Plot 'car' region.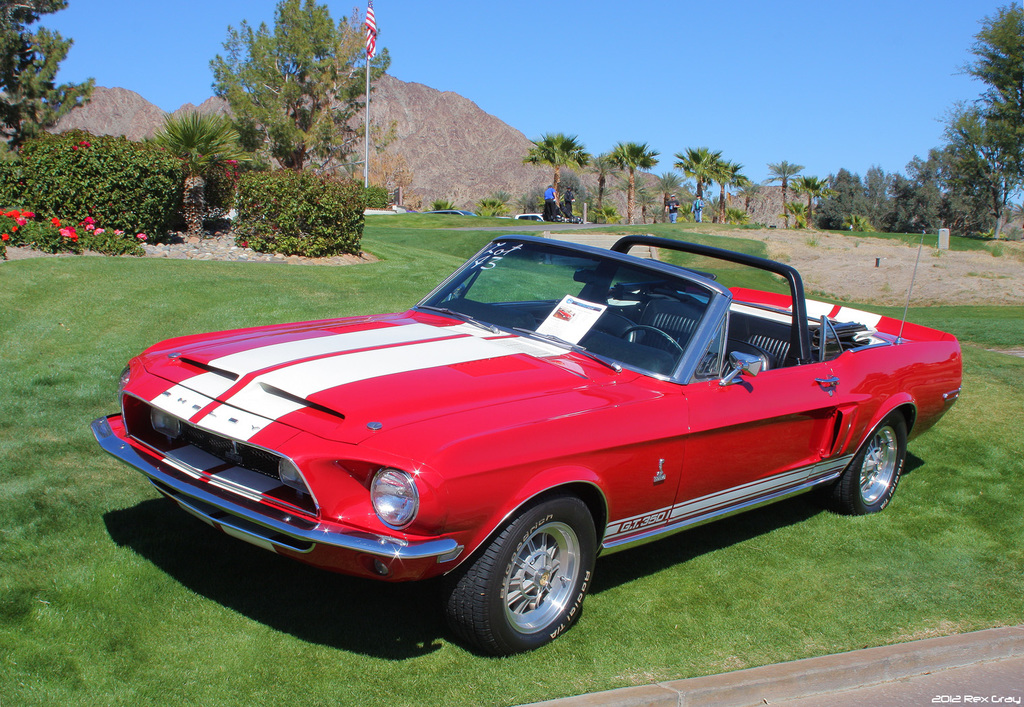
Plotted at [left=515, top=214, right=546, bottom=221].
